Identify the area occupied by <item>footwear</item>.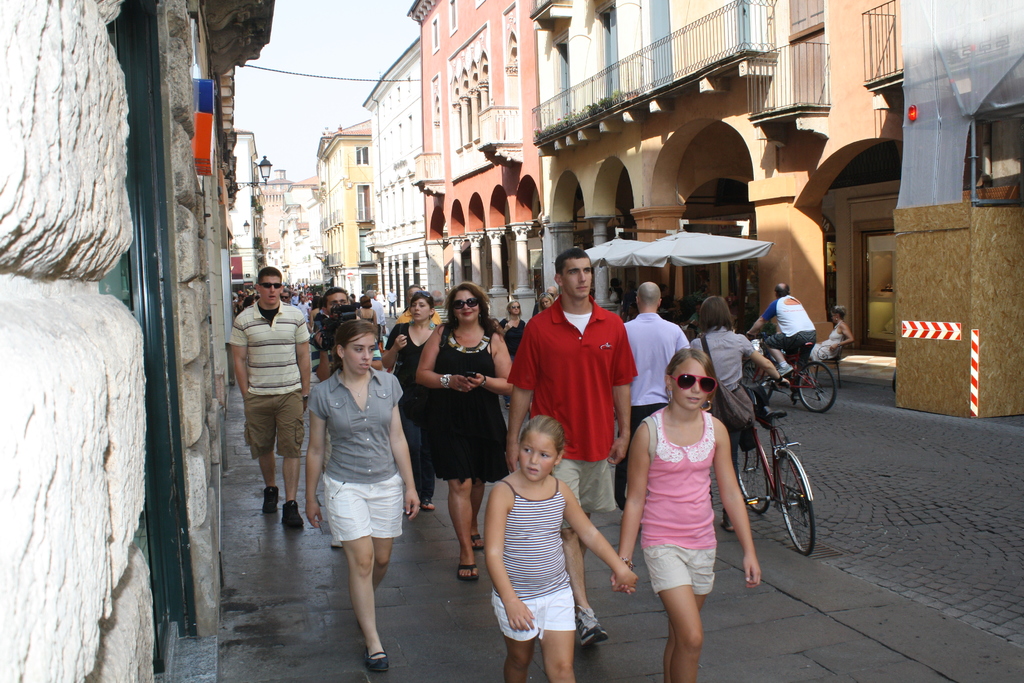
Area: 364:644:390:673.
